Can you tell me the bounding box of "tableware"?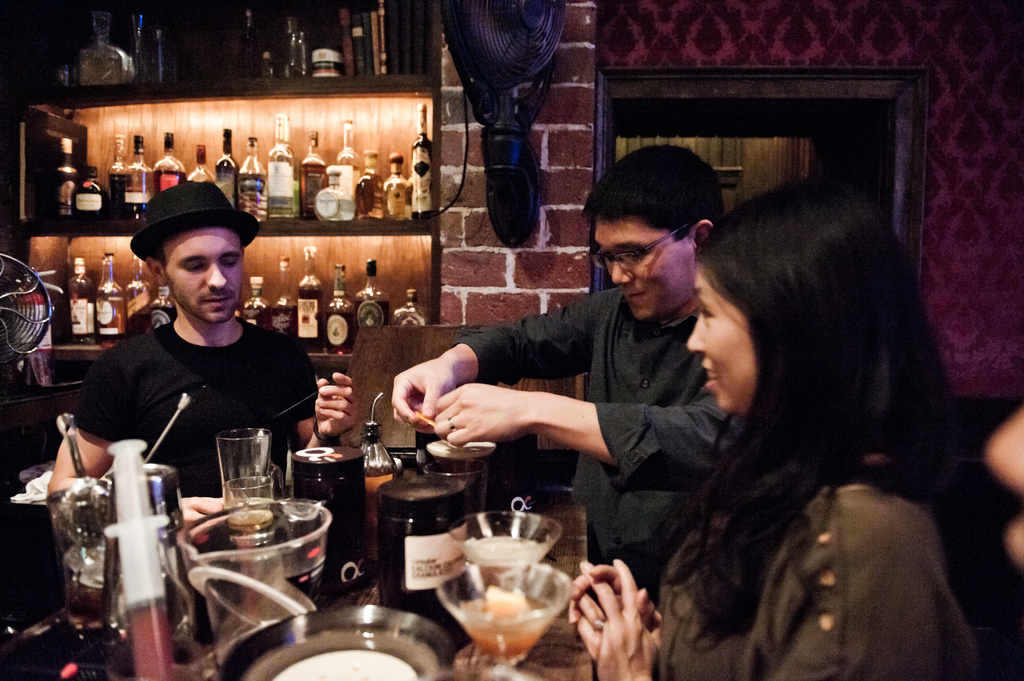
<region>44, 481, 114, 636</region>.
